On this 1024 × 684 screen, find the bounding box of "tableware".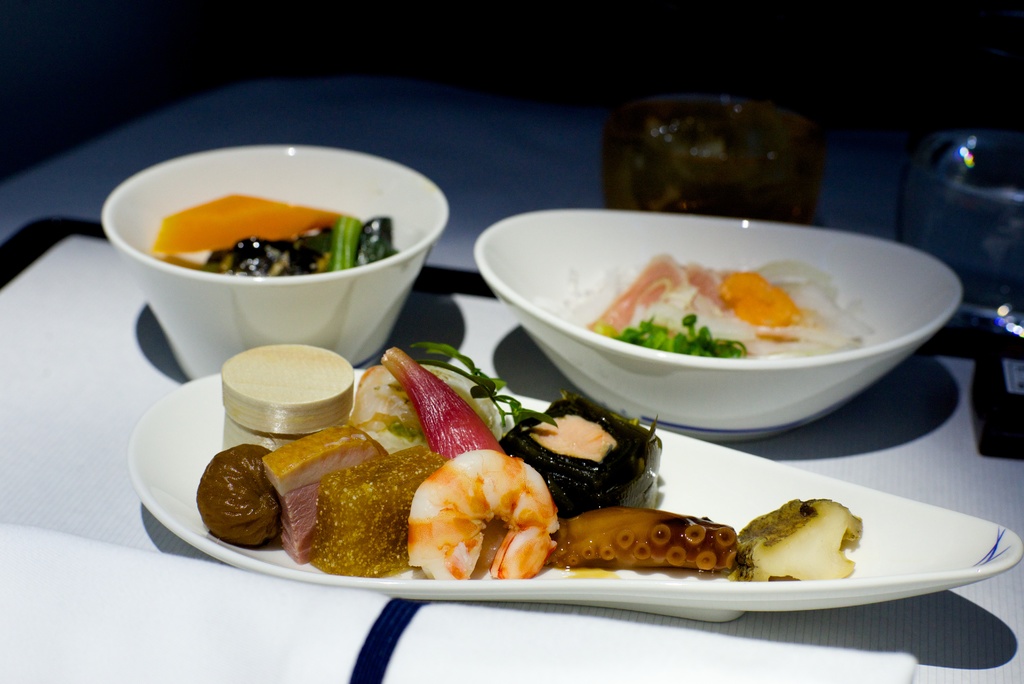
Bounding box: BBox(605, 100, 824, 226).
